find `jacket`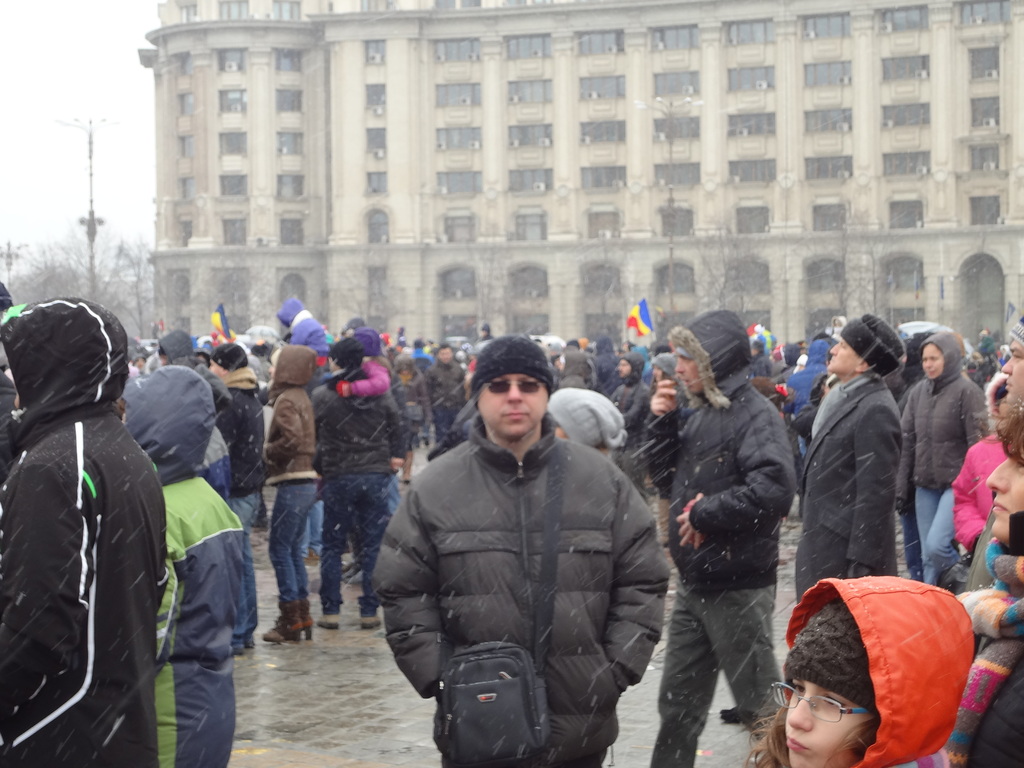
{"left": 545, "top": 373, "right": 620, "bottom": 452}
